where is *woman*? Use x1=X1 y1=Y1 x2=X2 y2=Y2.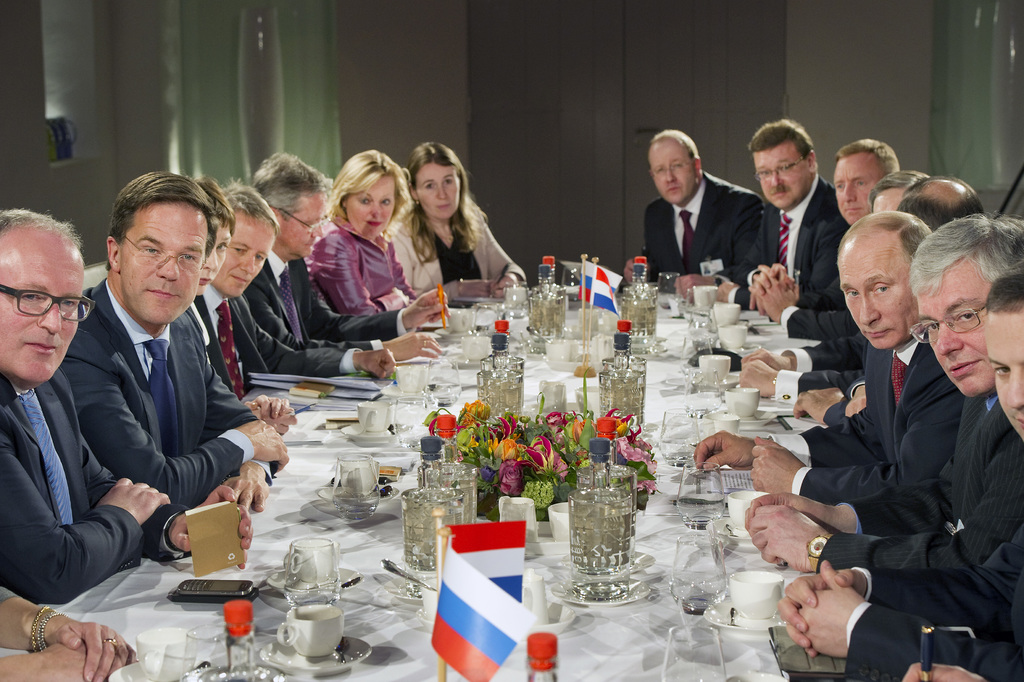
x1=298 y1=146 x2=422 y2=314.
